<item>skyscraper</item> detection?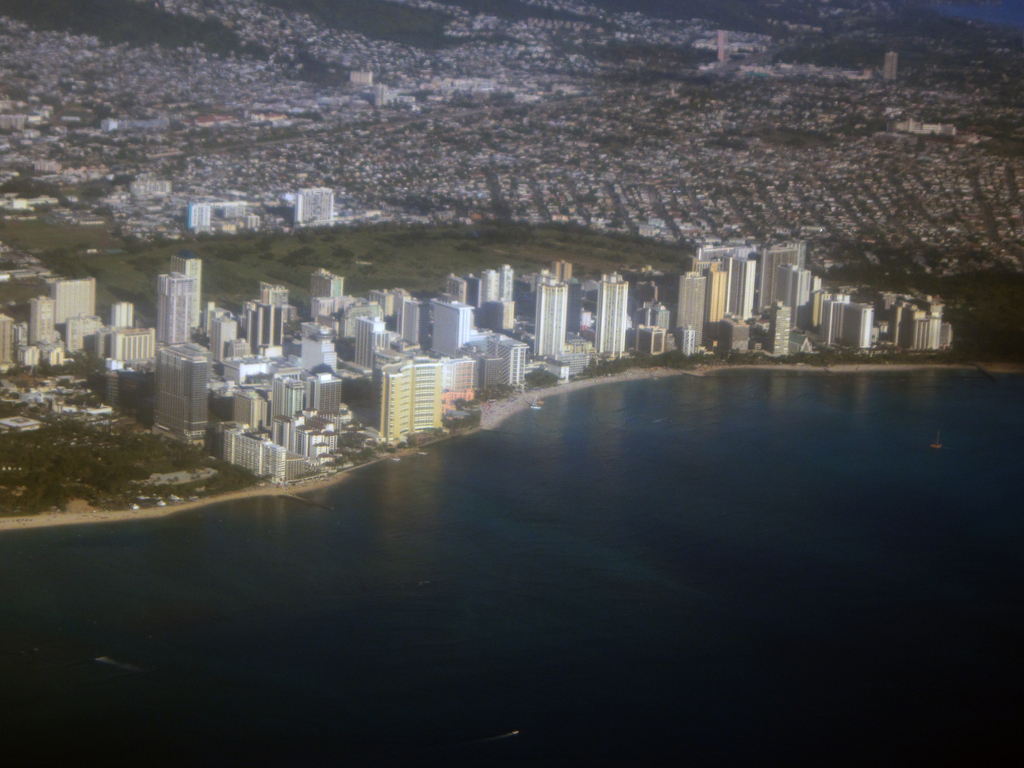
bbox(152, 341, 212, 442)
